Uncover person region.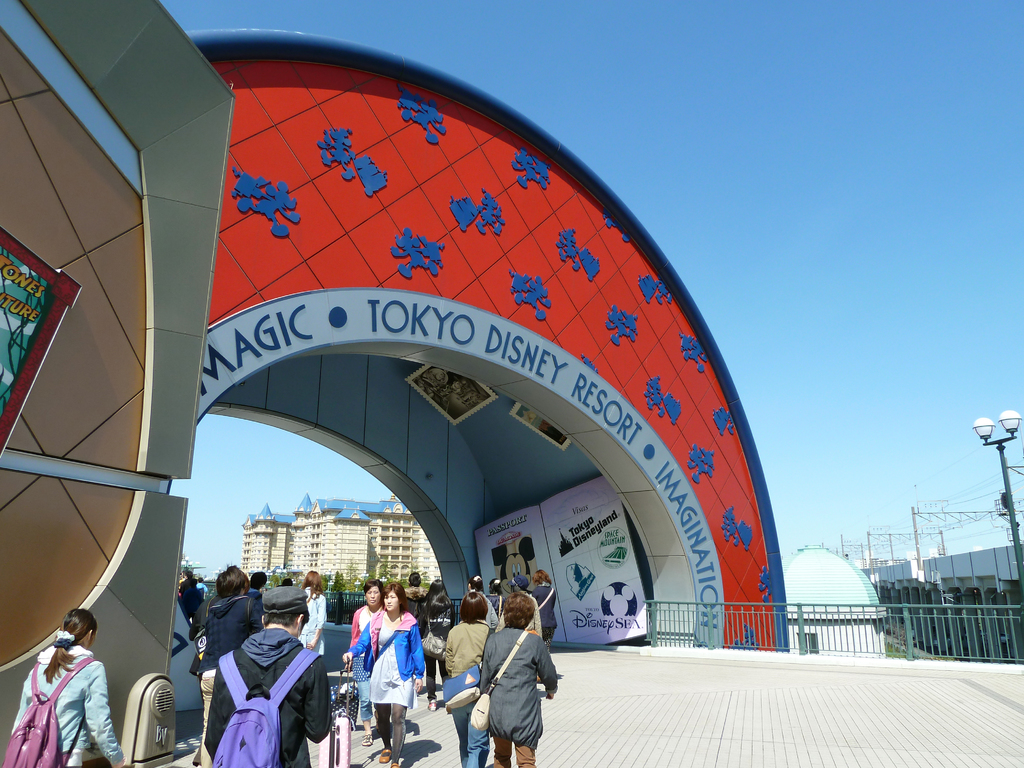
Uncovered: box=[413, 575, 460, 714].
